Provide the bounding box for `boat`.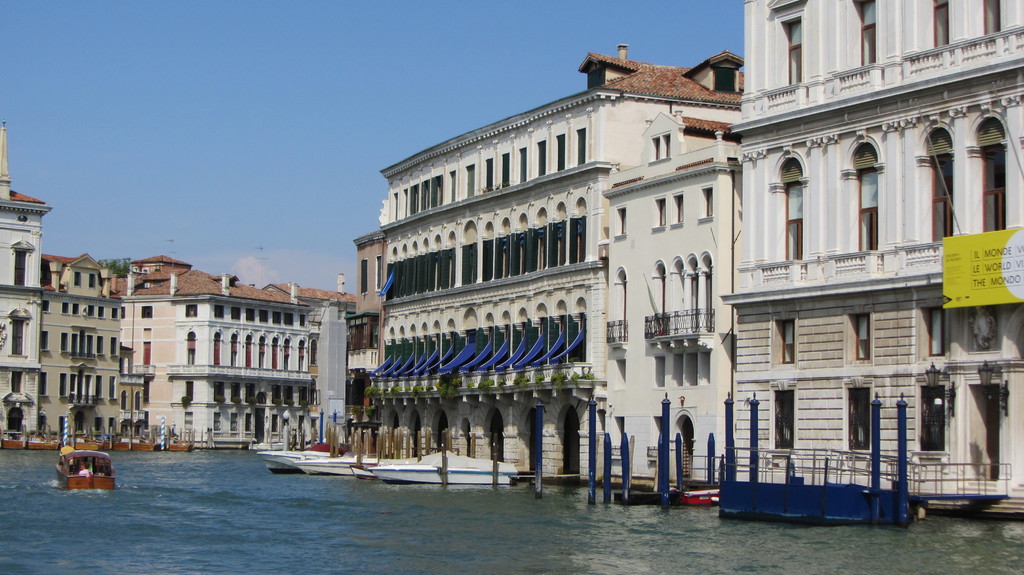
bbox=[683, 491, 724, 505].
